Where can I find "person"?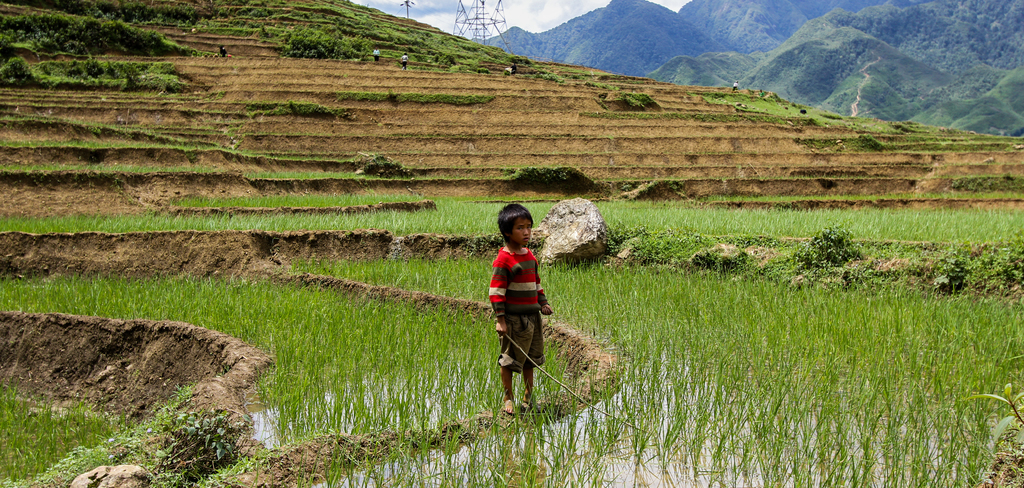
You can find it at [369, 42, 381, 63].
